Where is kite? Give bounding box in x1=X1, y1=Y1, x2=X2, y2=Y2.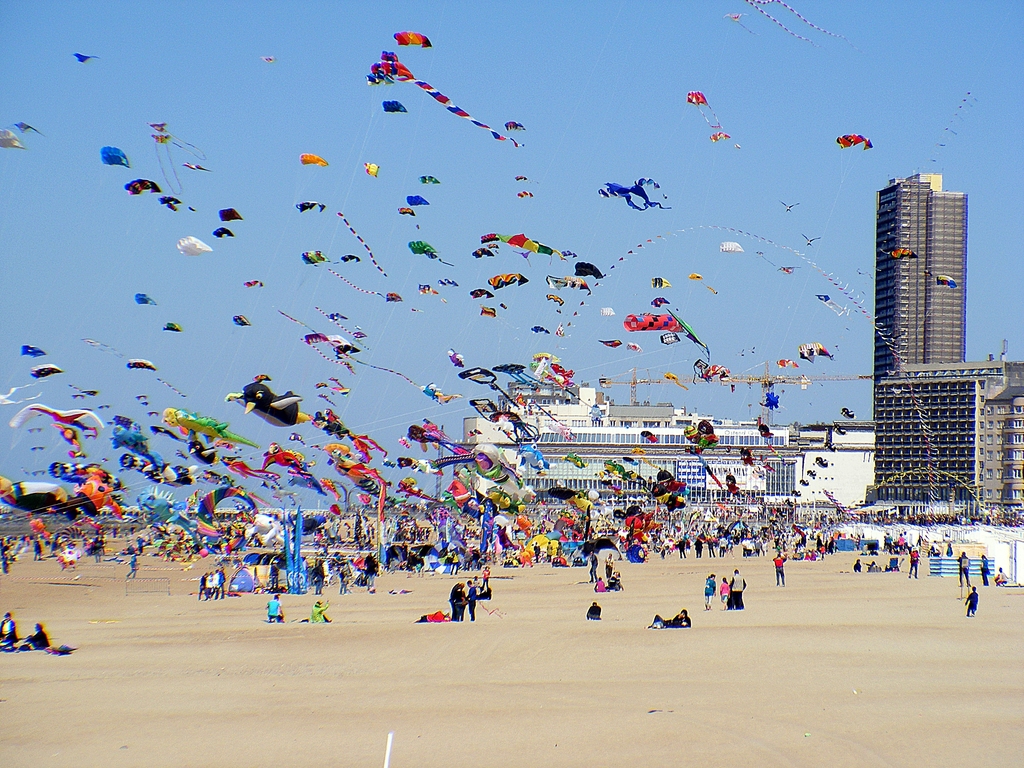
x1=933, y1=273, x2=961, y2=291.
